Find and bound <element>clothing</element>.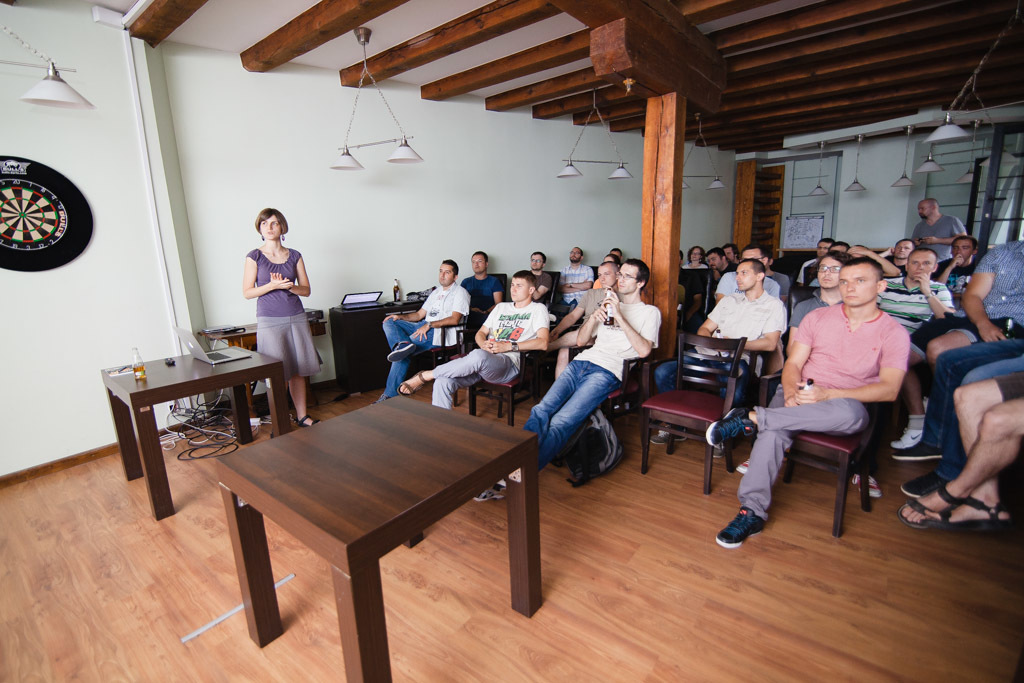
Bound: <bbox>446, 267, 501, 355</bbox>.
